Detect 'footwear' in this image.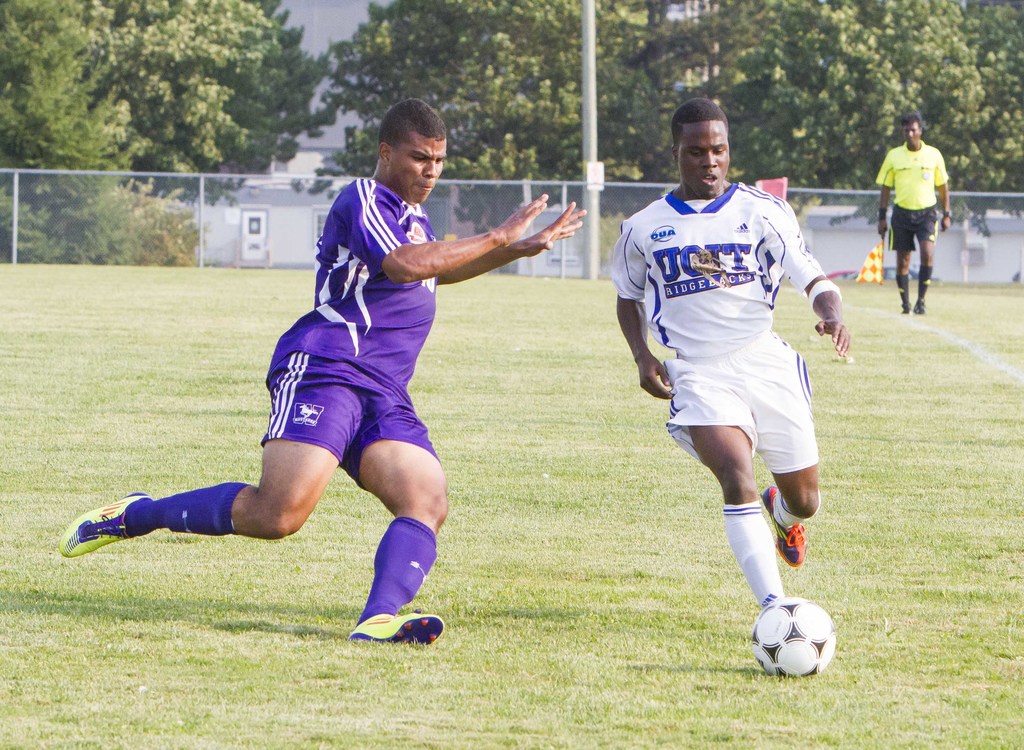
Detection: [762,482,807,569].
